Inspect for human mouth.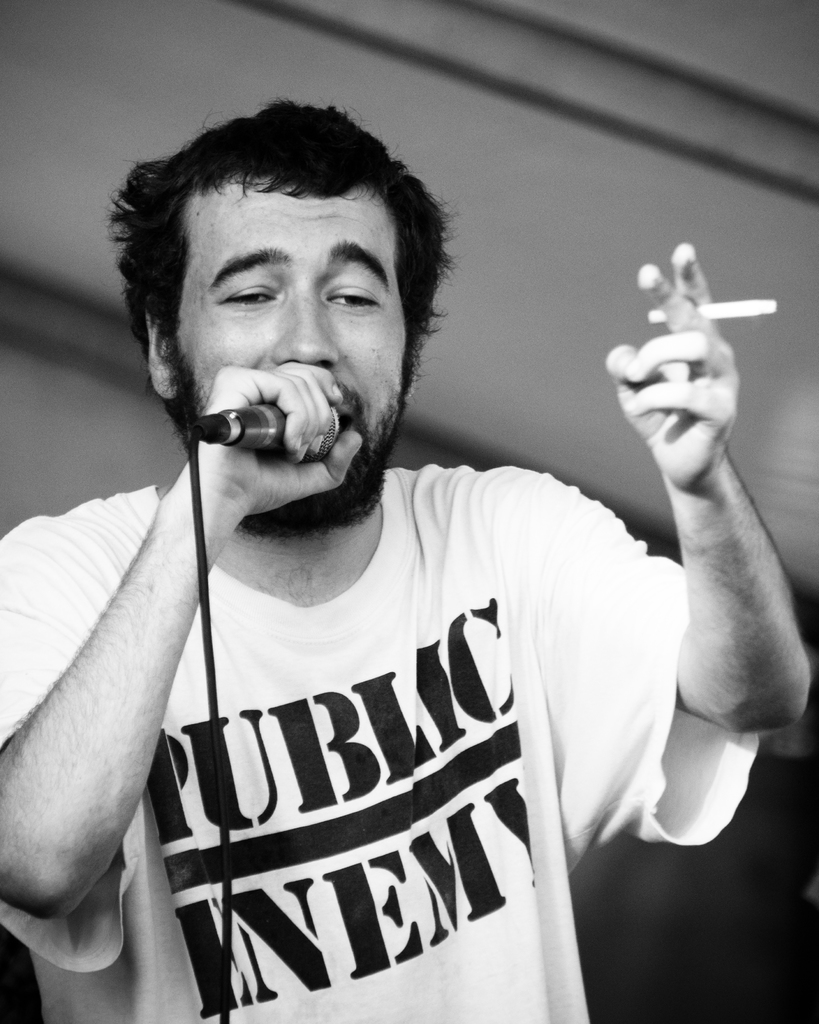
Inspection: [left=334, top=403, right=358, bottom=436].
